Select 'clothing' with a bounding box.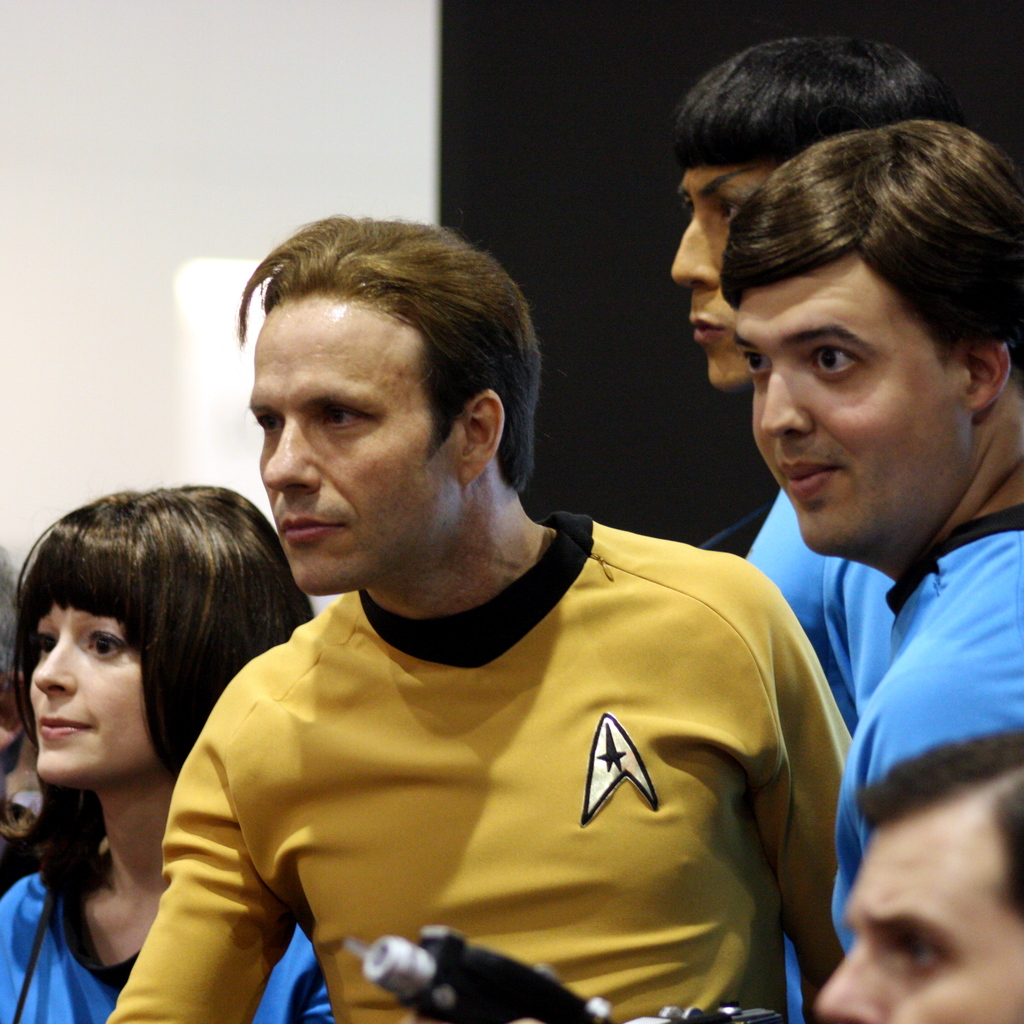
Rect(749, 488, 877, 698).
